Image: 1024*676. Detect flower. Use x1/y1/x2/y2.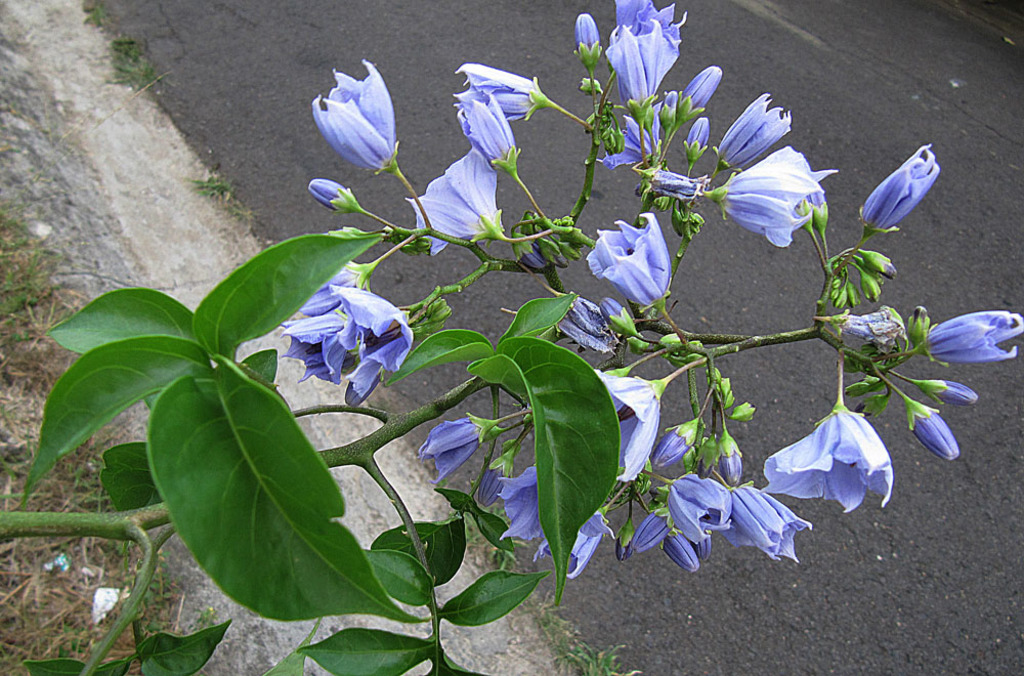
923/311/1023/372.
